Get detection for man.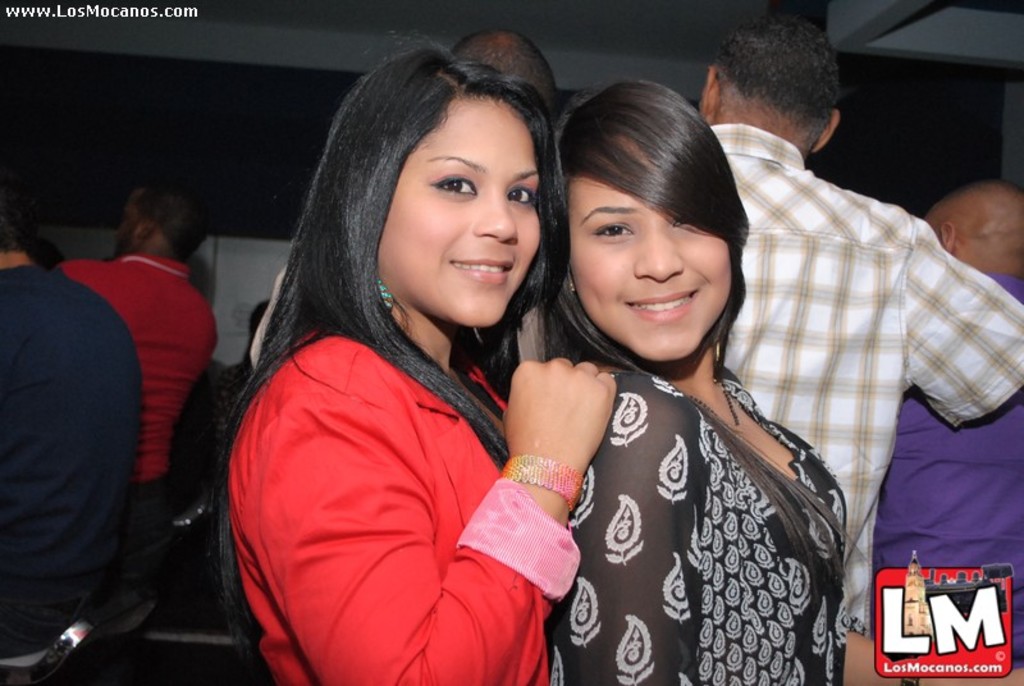
Detection: [left=54, top=177, right=219, bottom=541].
